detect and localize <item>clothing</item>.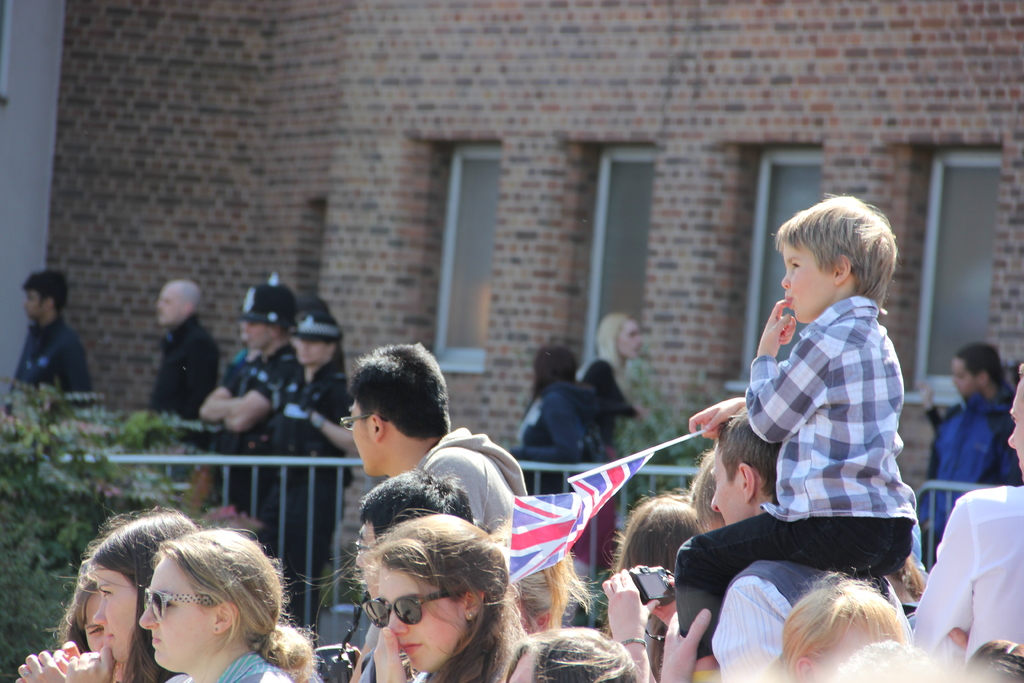
Localized at {"x1": 8, "y1": 313, "x2": 97, "y2": 408}.
